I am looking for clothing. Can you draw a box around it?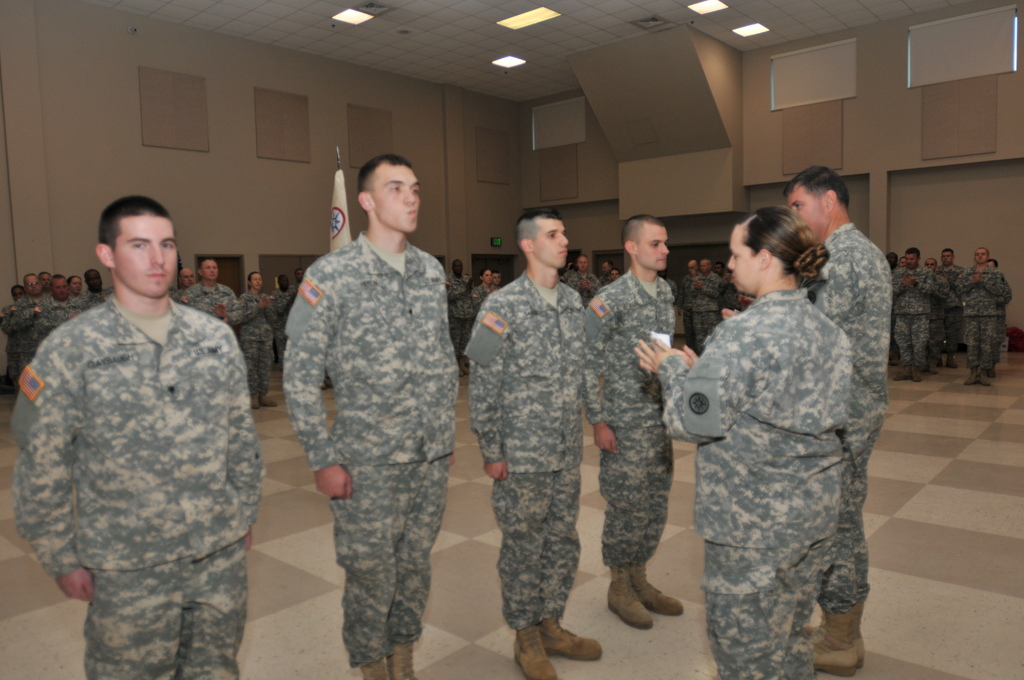
Sure, the bounding box is detection(10, 295, 262, 679).
